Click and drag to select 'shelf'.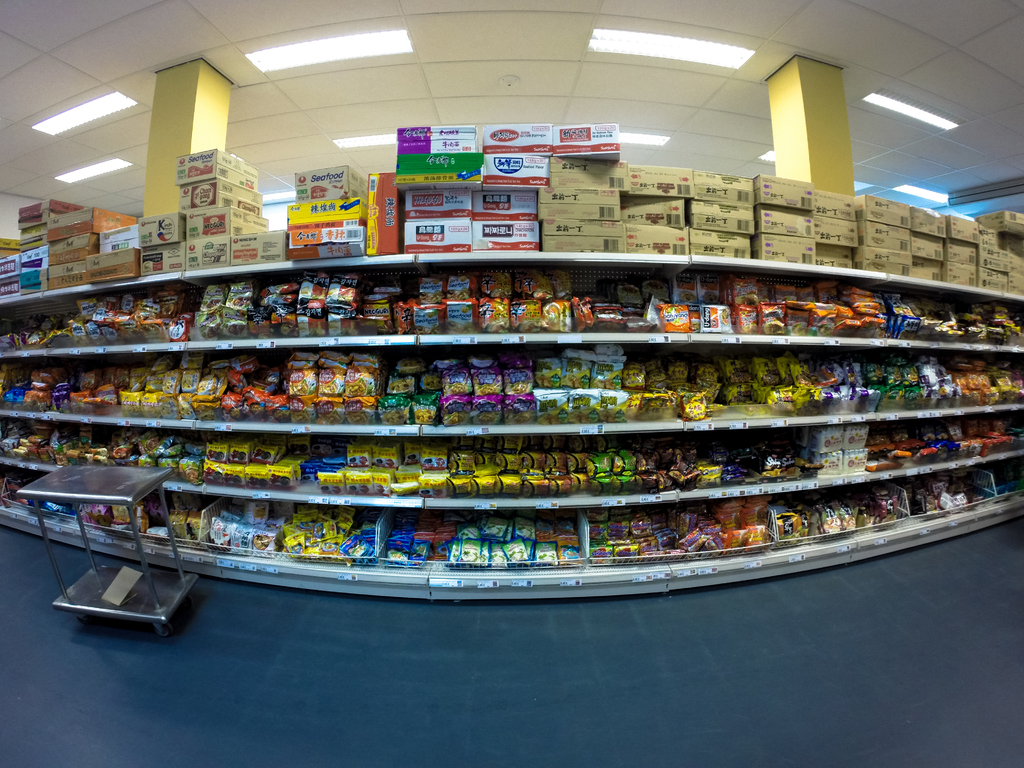
Selection: 0:270:184:326.
